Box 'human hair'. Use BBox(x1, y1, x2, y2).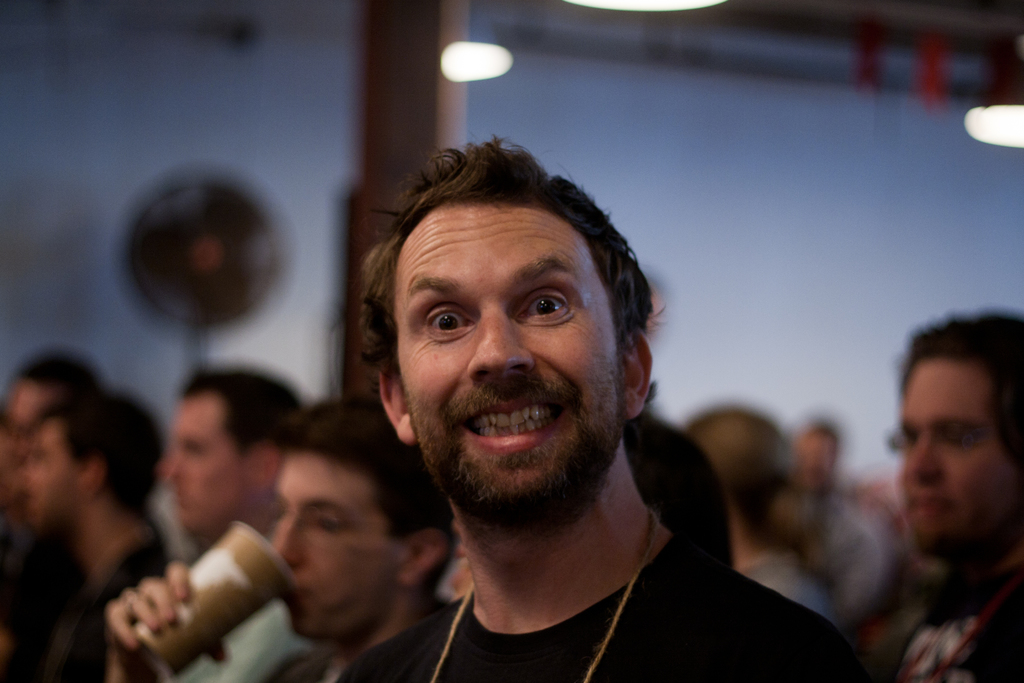
BBox(812, 424, 840, 465).
